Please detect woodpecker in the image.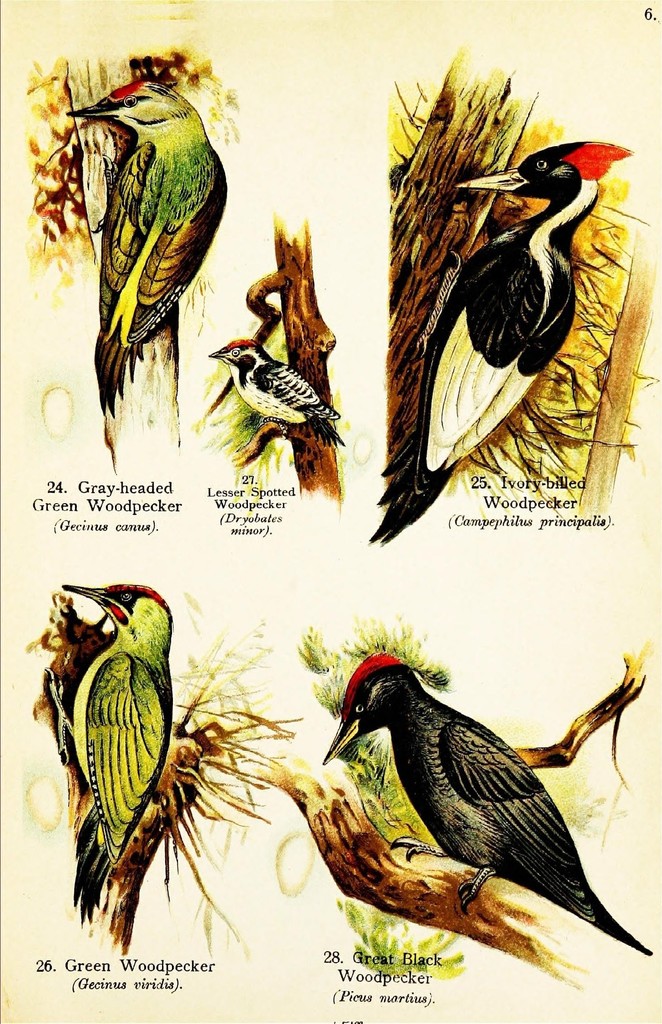
rect(198, 326, 346, 440).
